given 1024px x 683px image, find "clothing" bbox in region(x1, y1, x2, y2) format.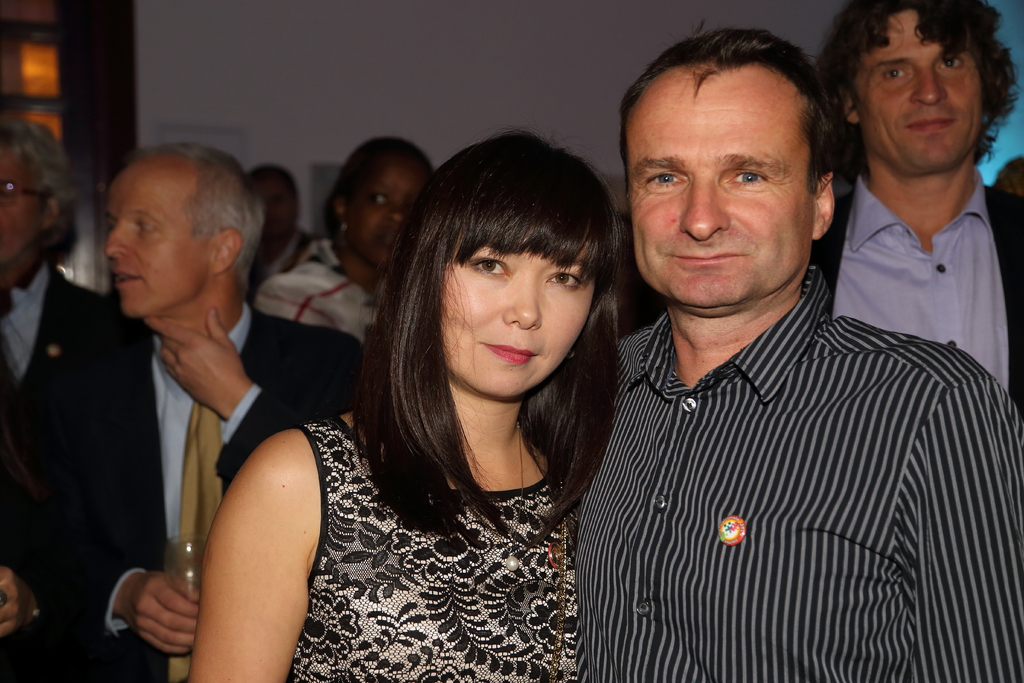
region(538, 239, 1011, 661).
